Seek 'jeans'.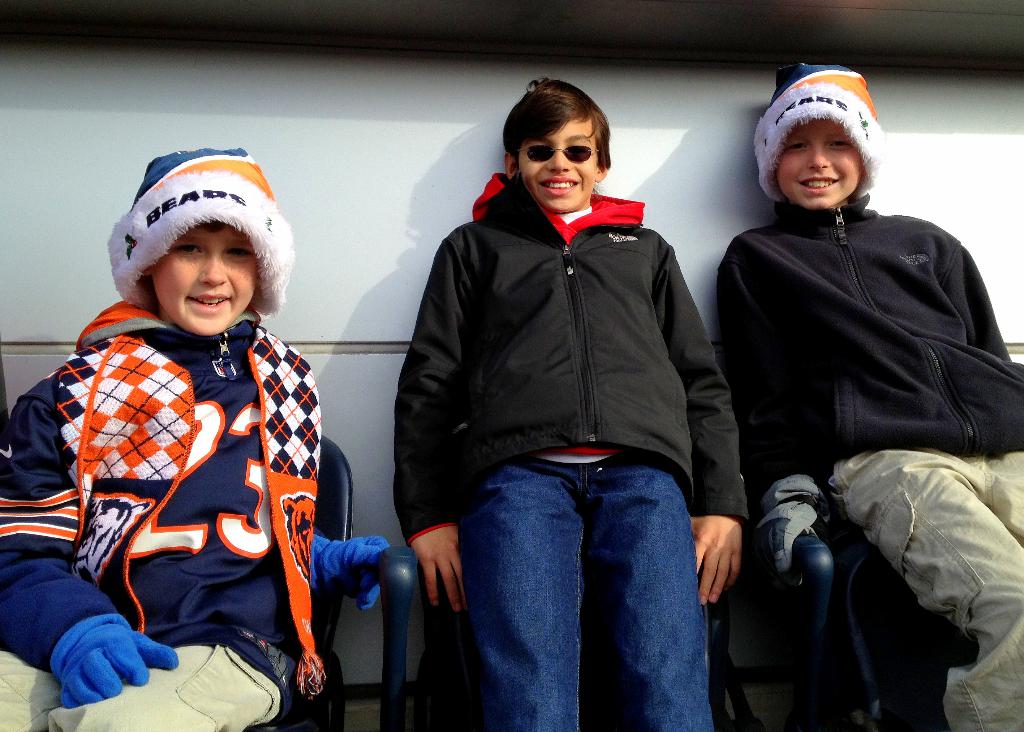
(432,435,730,731).
